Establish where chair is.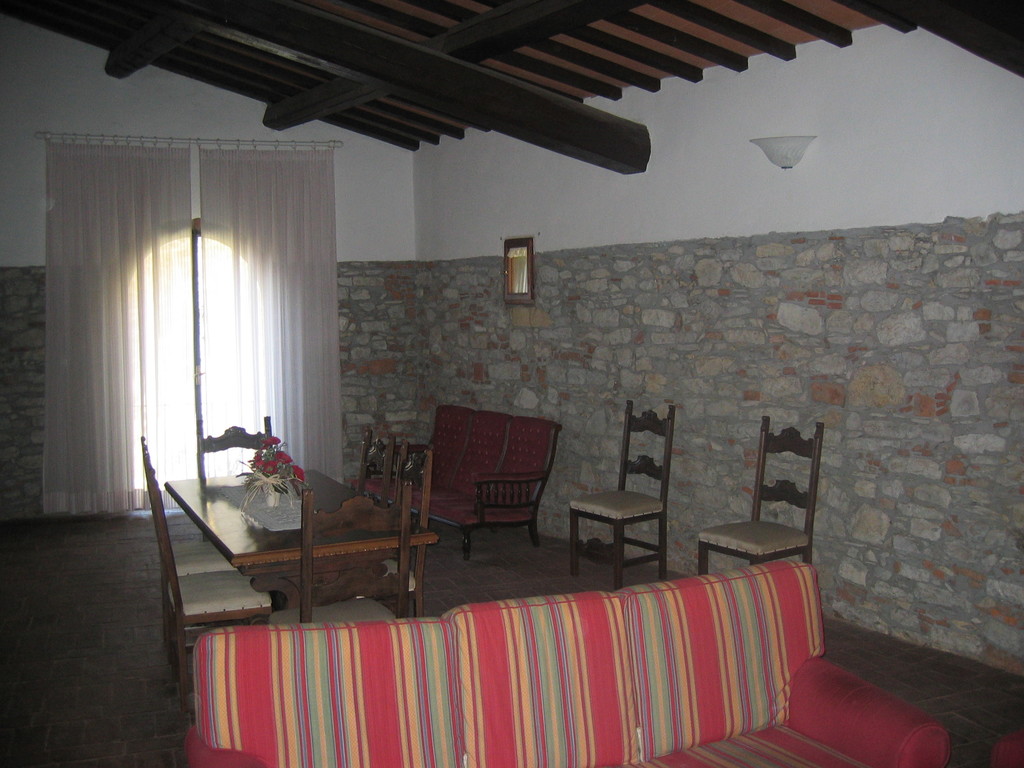
Established at detection(333, 442, 431, 621).
